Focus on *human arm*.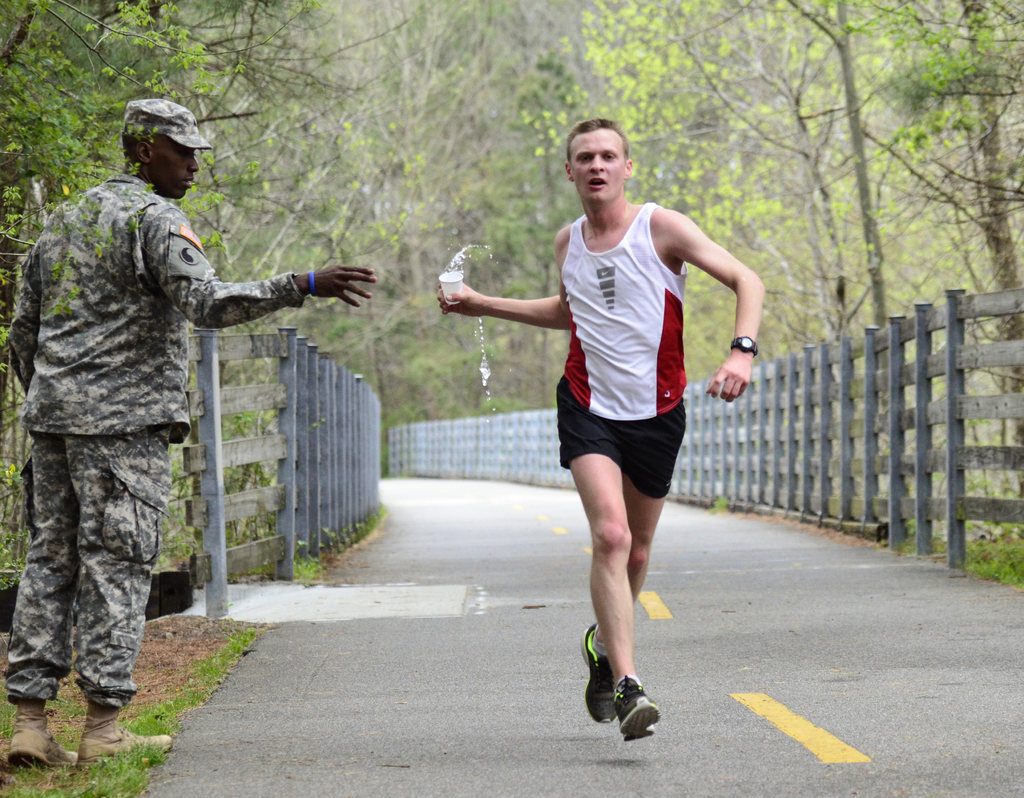
Focused at detection(147, 196, 380, 330).
